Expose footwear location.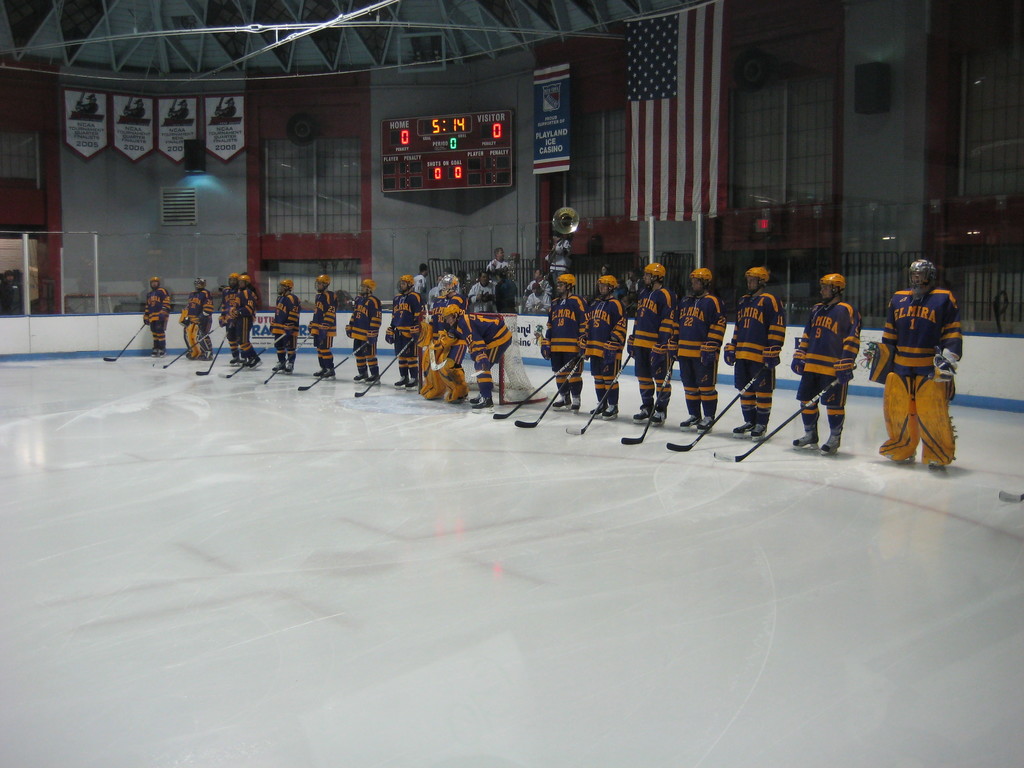
Exposed at <box>651,412,666,422</box>.
